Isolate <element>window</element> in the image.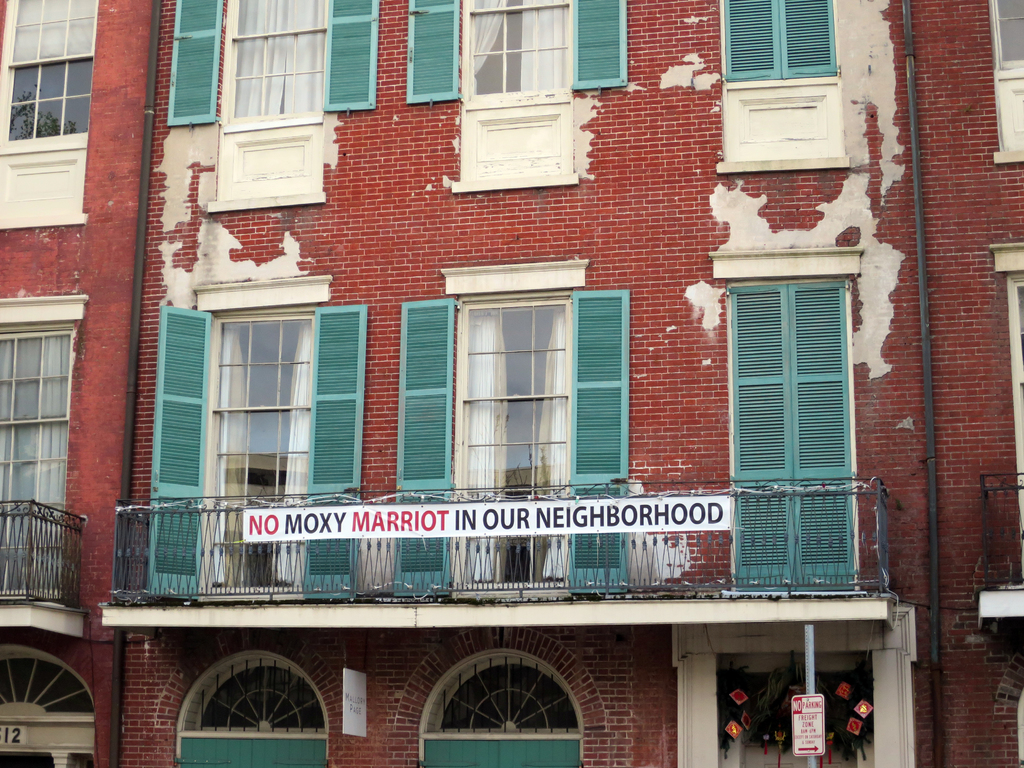
Isolated region: [214,0,328,199].
